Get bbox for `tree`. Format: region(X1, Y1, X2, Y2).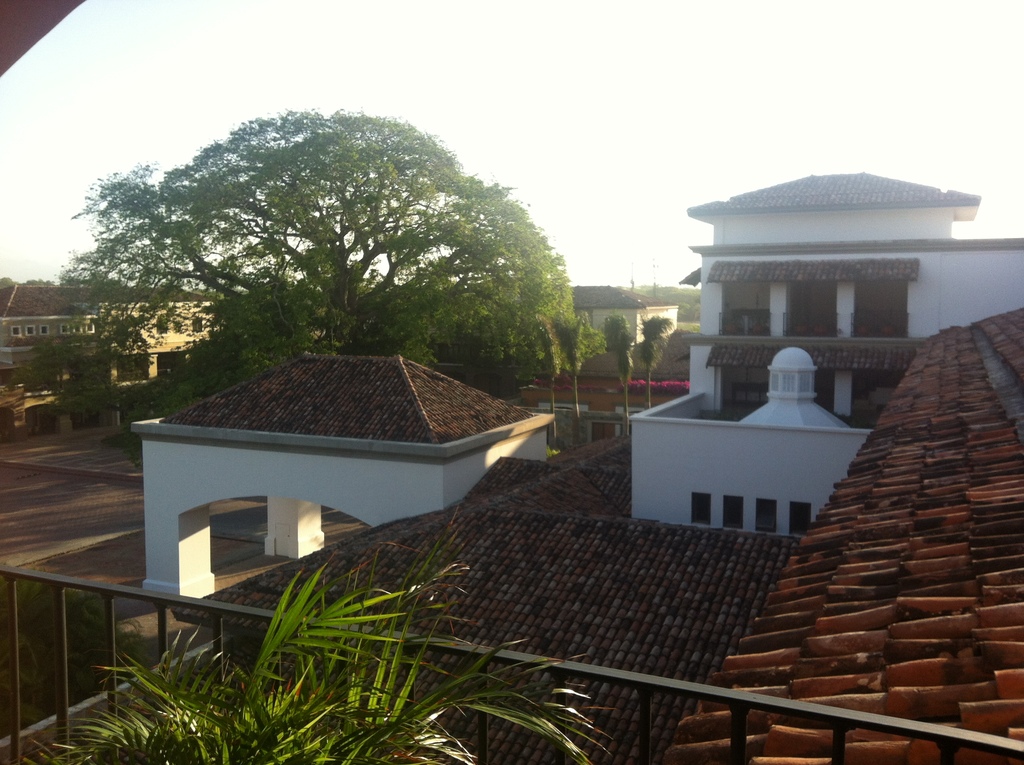
region(608, 309, 641, 434).
